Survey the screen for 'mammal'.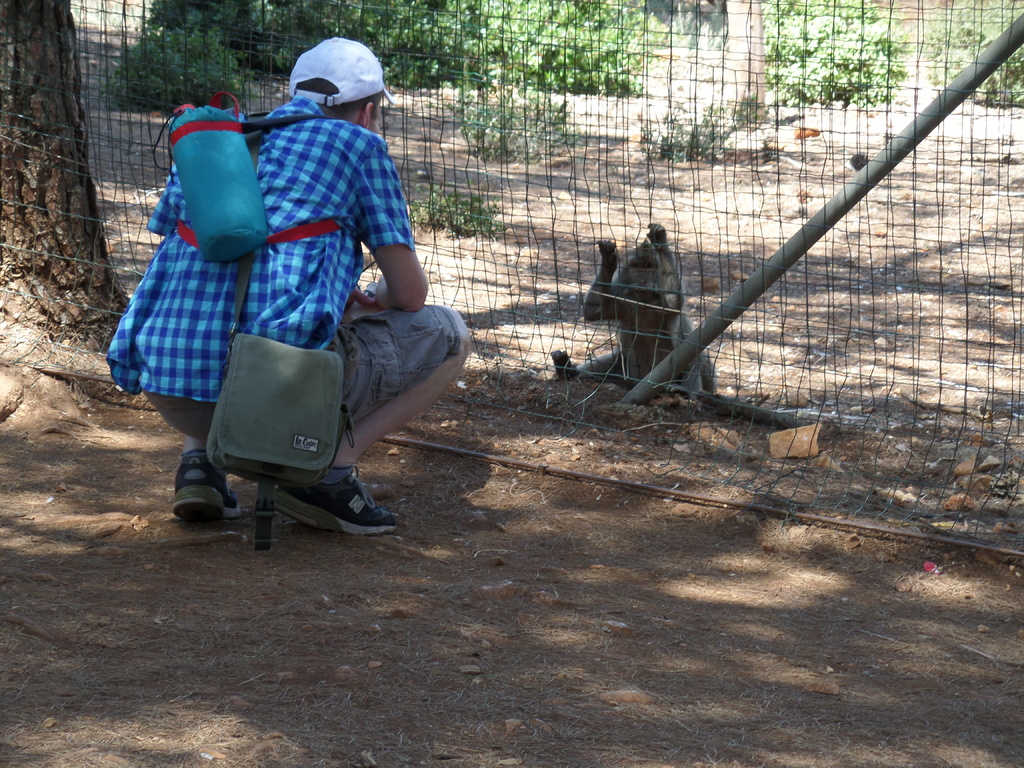
Survey found: 576/212/708/399.
